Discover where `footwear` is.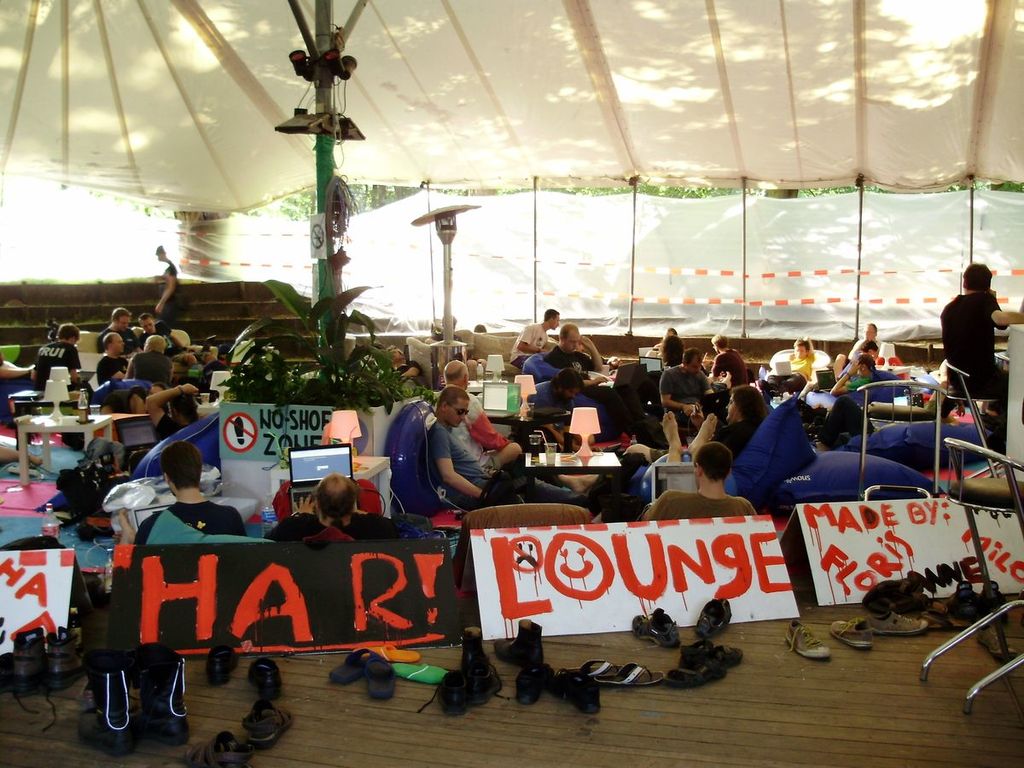
Discovered at x1=577, y1=660, x2=622, y2=679.
